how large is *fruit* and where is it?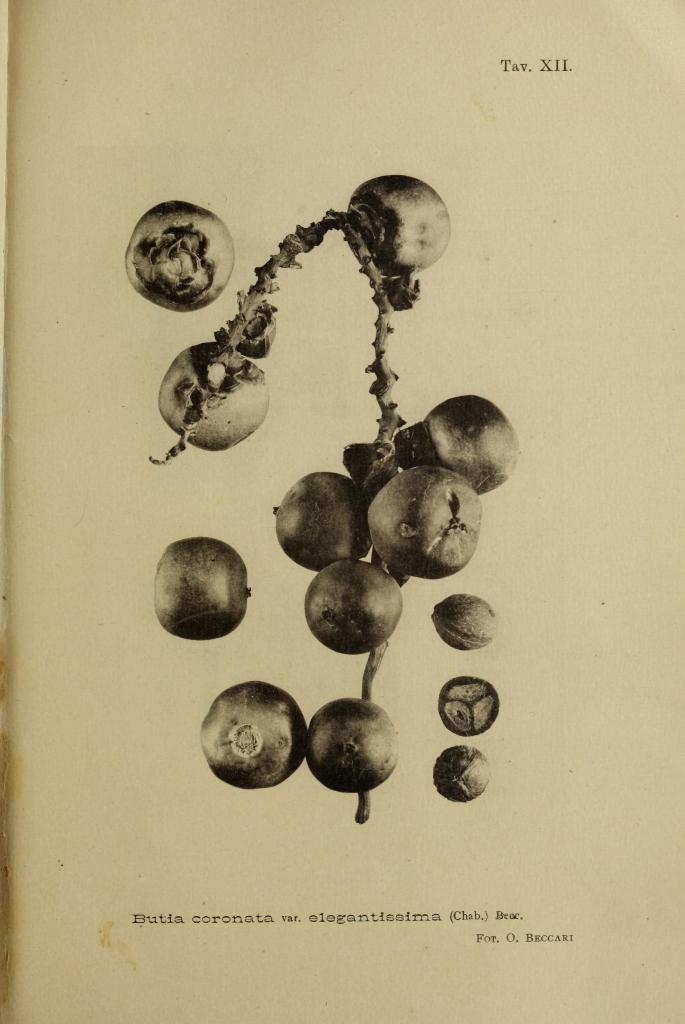
Bounding box: [left=417, top=400, right=519, bottom=498].
